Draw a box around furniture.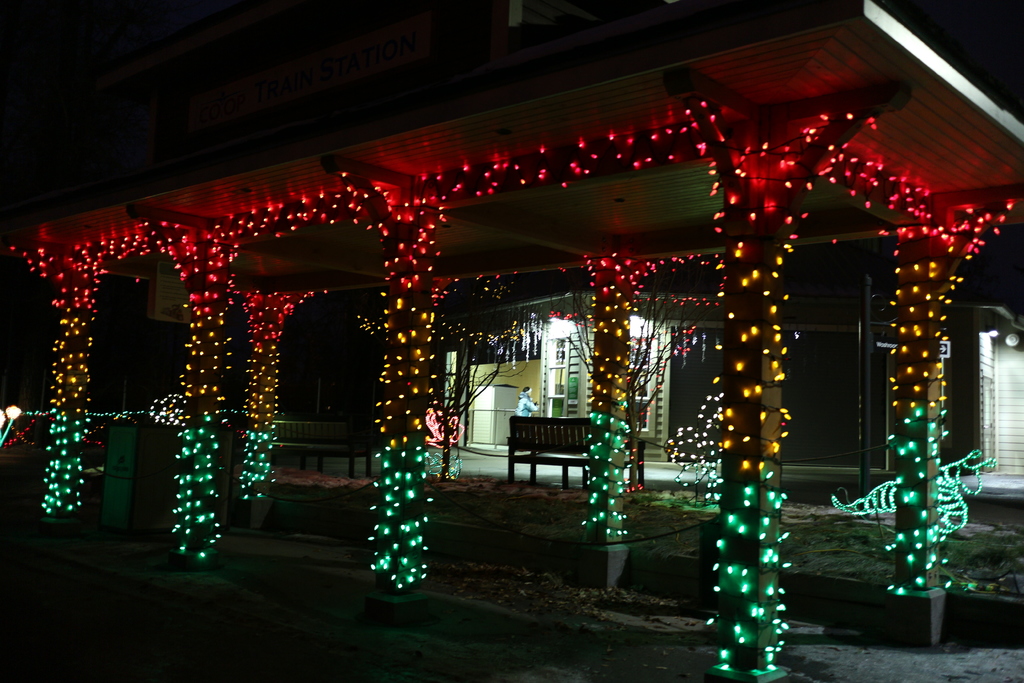
[left=507, top=410, right=646, bottom=491].
